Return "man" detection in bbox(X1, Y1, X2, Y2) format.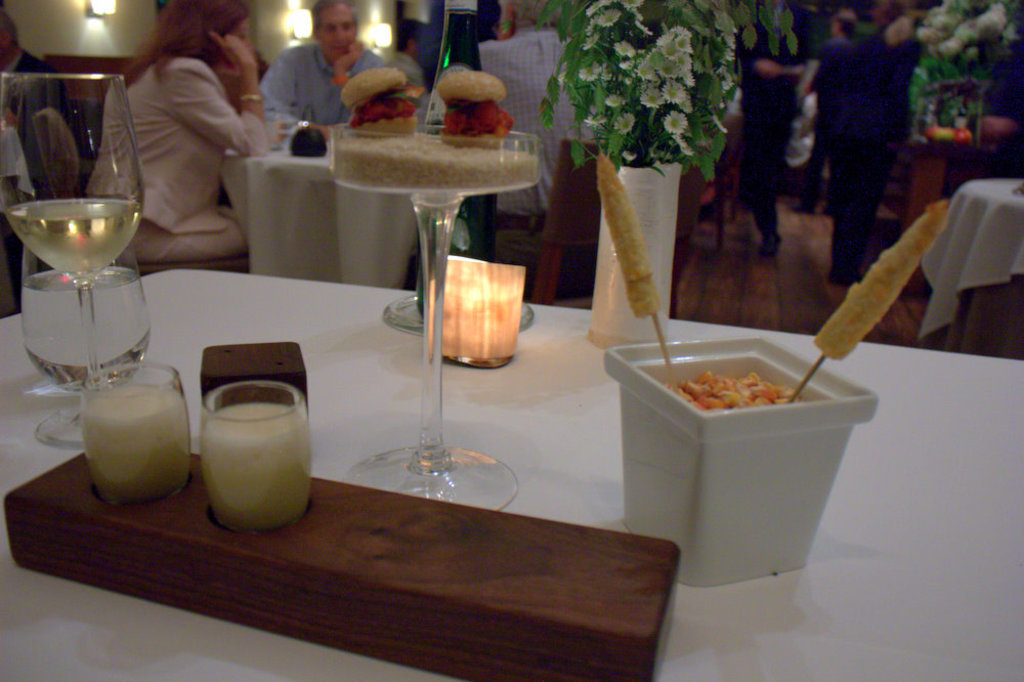
bbox(731, 0, 819, 260).
